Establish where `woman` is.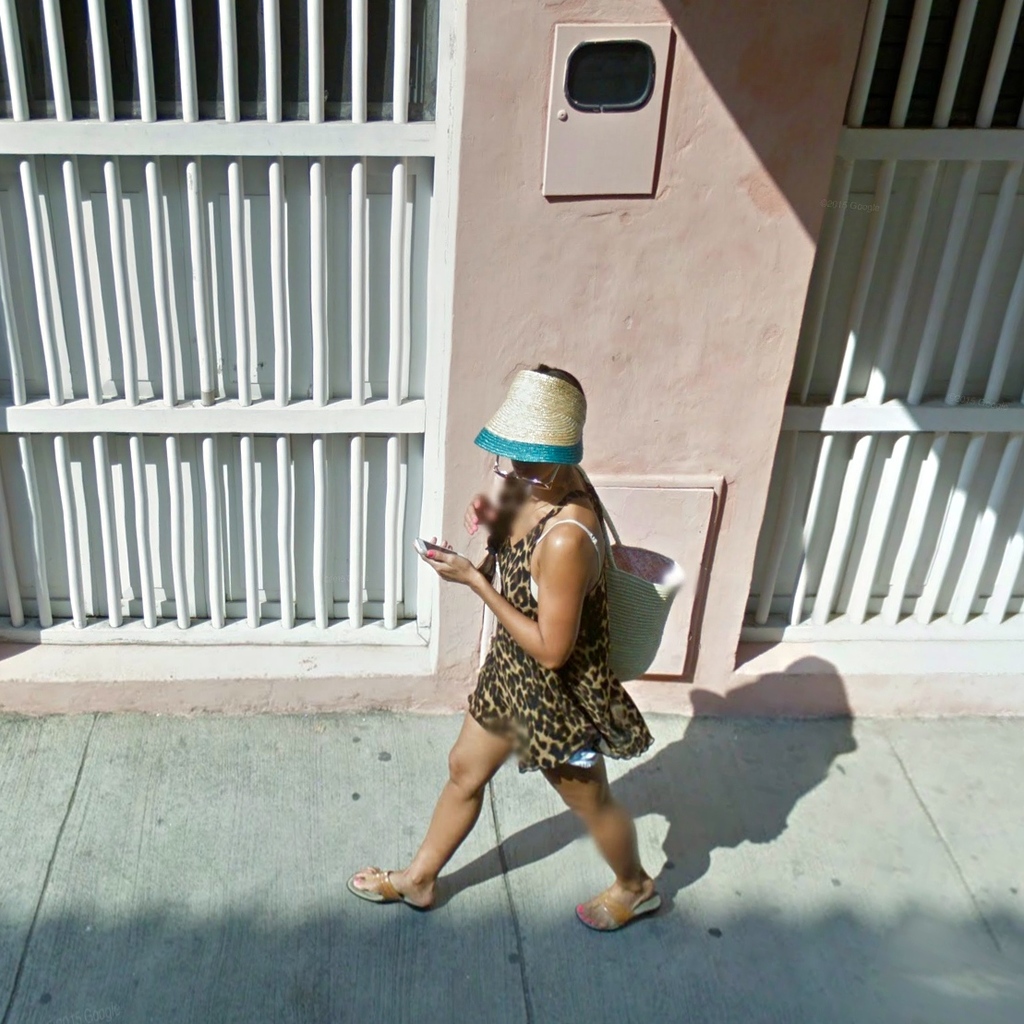
Established at {"x1": 351, "y1": 353, "x2": 659, "y2": 933}.
